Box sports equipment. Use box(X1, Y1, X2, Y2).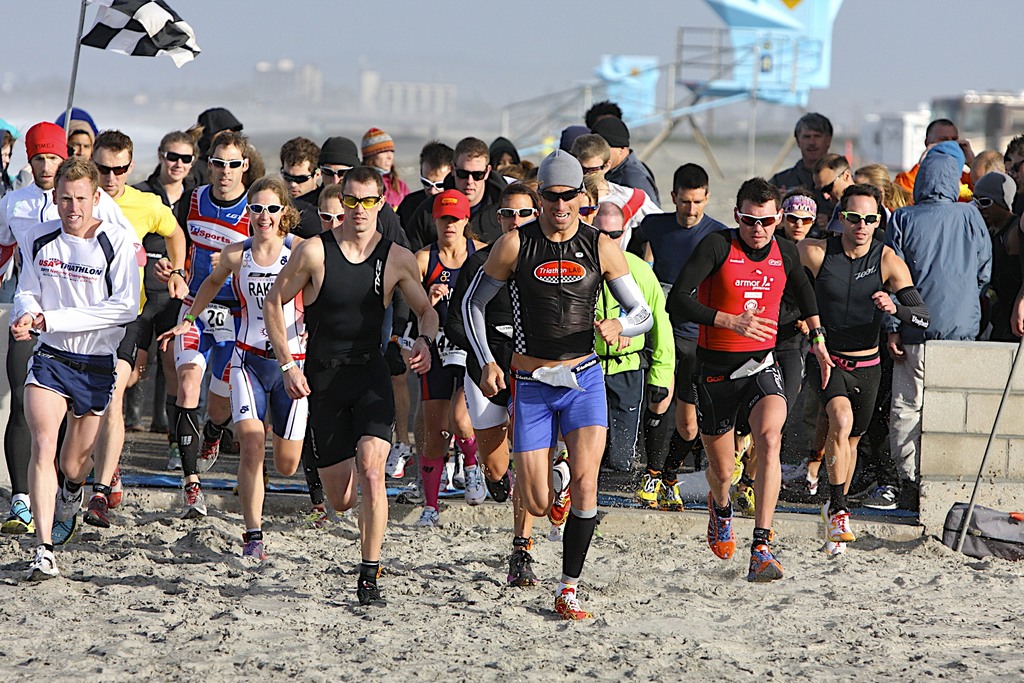
box(462, 456, 488, 508).
